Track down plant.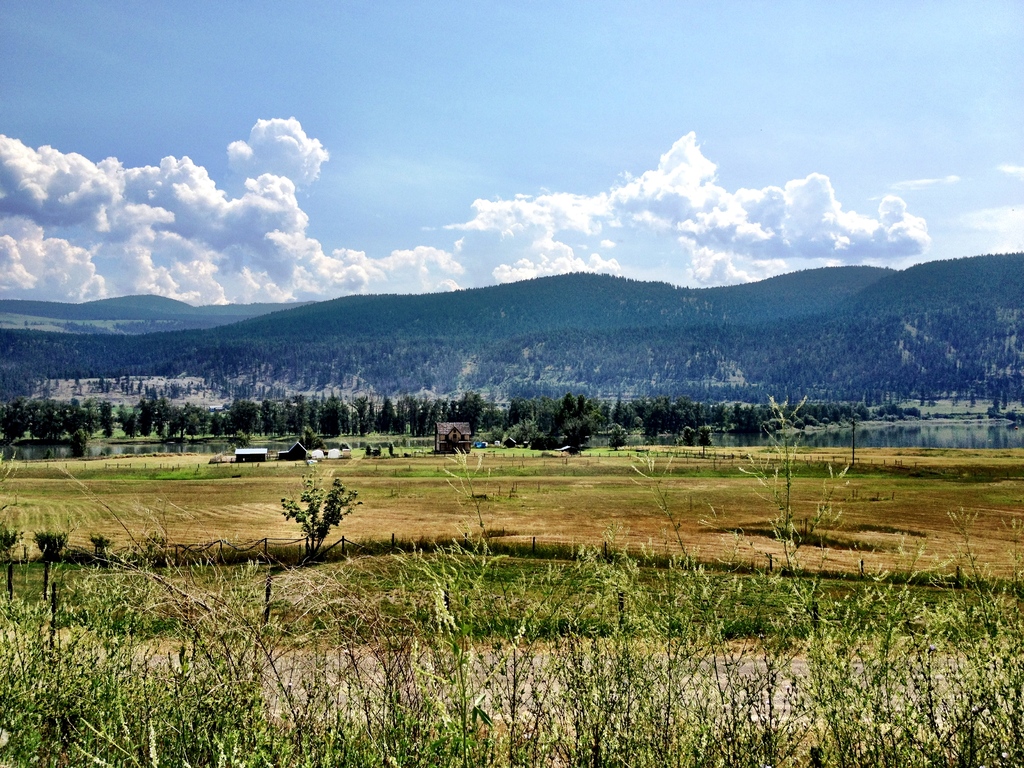
Tracked to <region>268, 472, 359, 568</region>.
